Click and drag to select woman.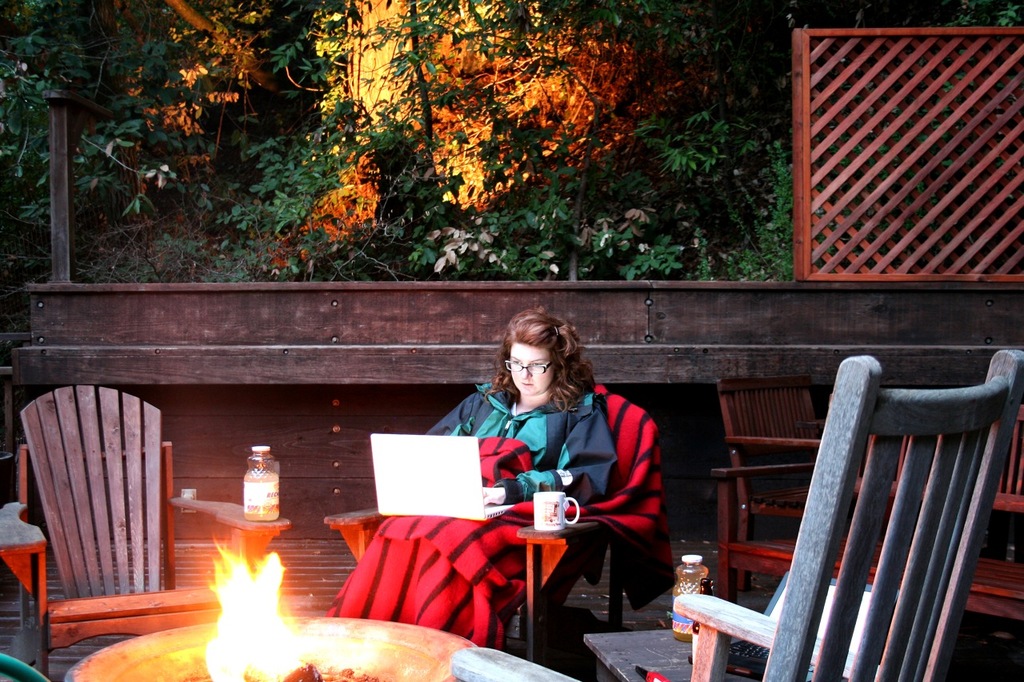
Selection: region(341, 305, 626, 651).
